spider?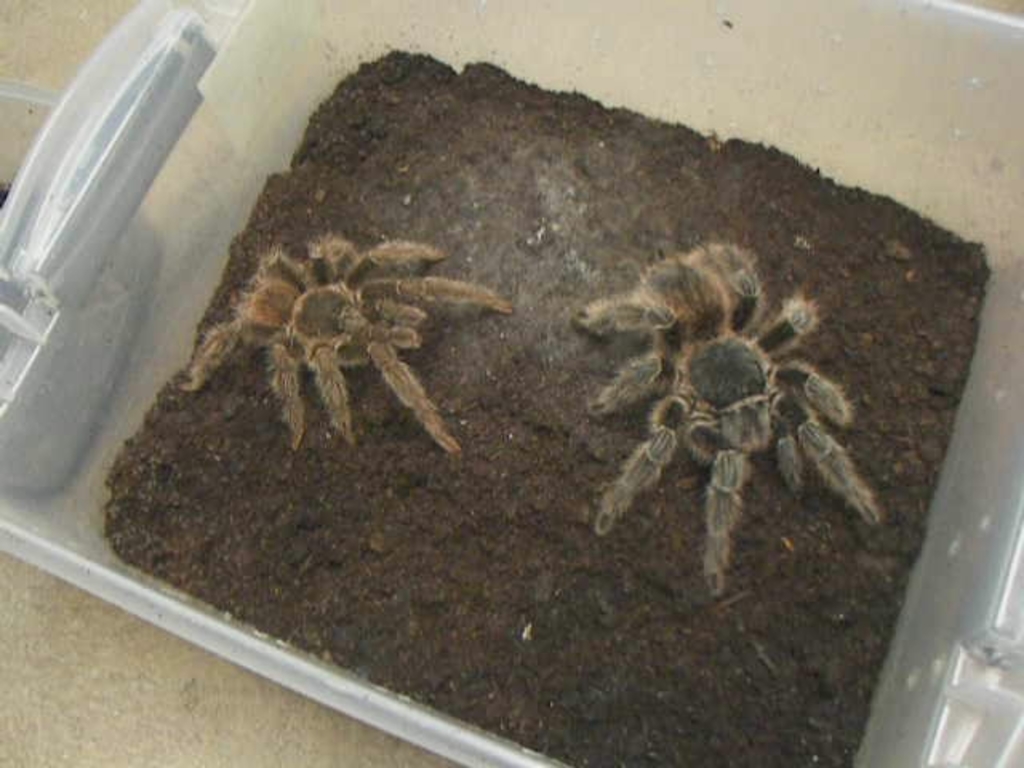
x1=570 y1=238 x2=886 y2=600
